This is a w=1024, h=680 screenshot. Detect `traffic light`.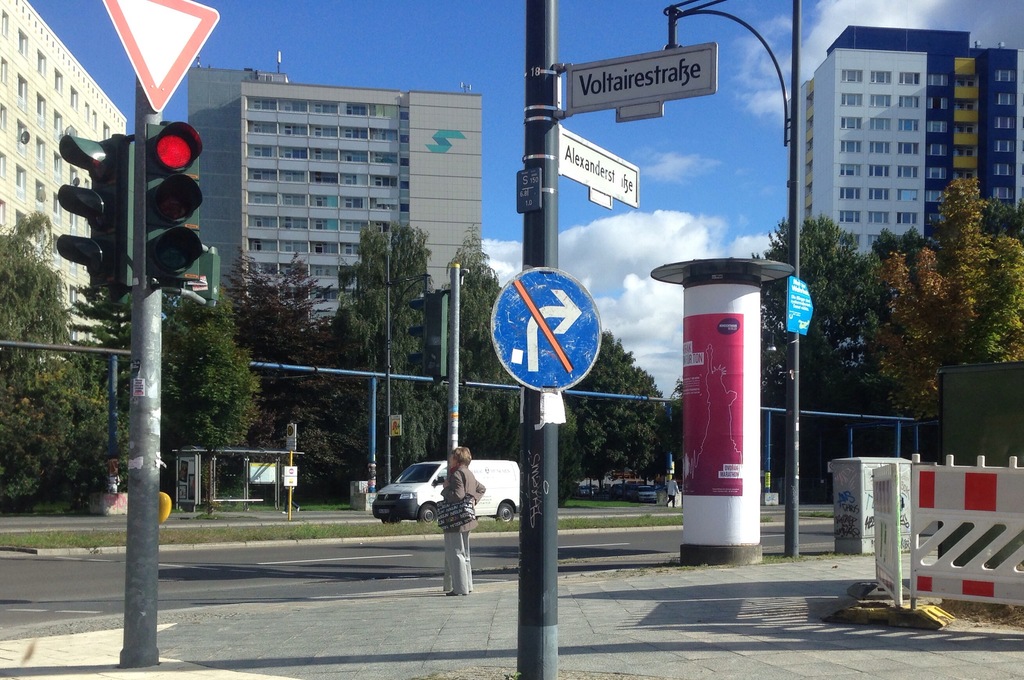
54, 134, 130, 288.
